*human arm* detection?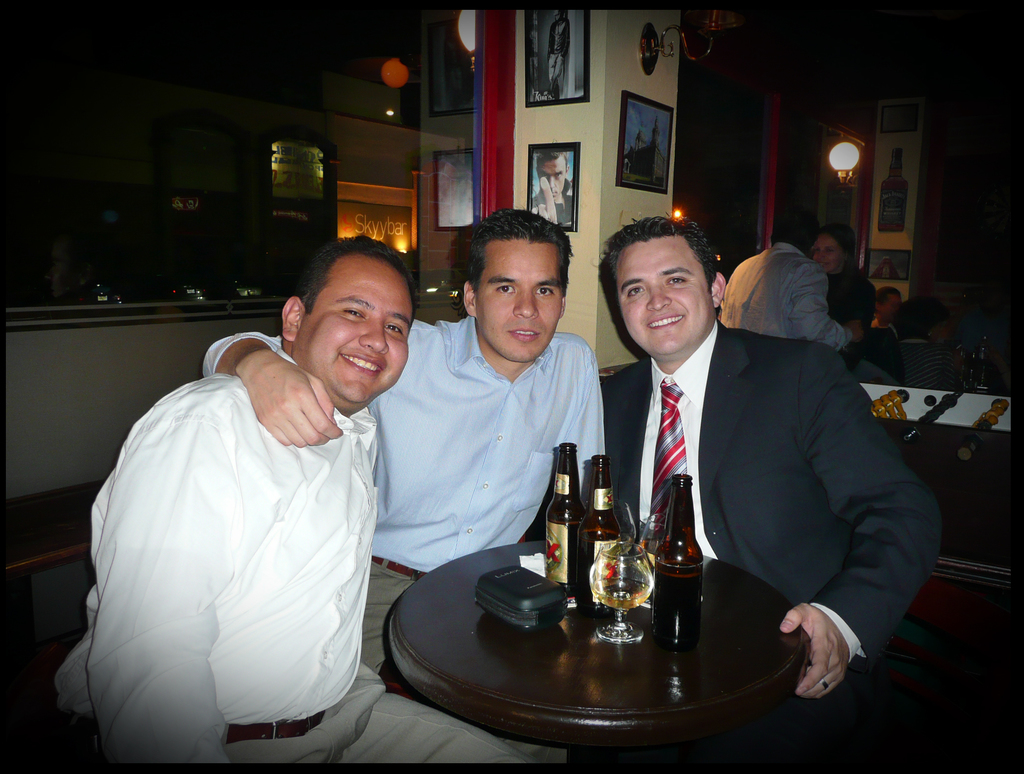
[775,339,948,706]
